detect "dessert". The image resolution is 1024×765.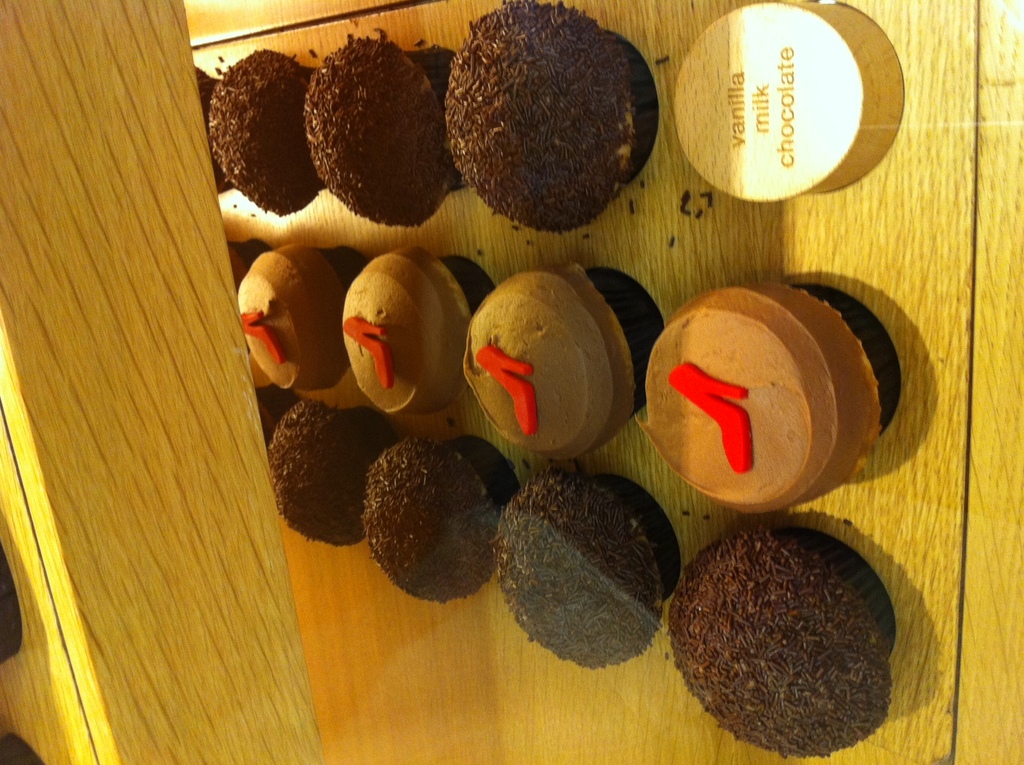
435, 19, 672, 235.
